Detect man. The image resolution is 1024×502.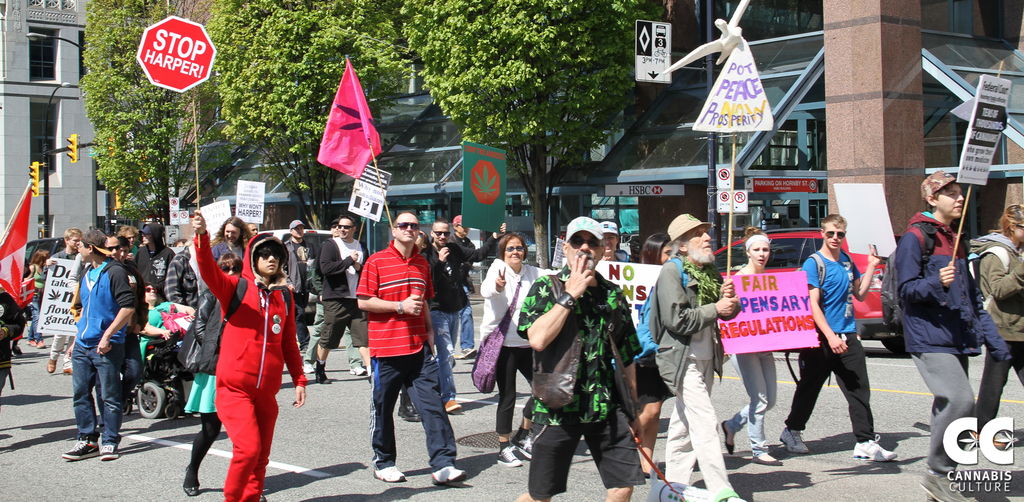
BBox(455, 213, 479, 358).
